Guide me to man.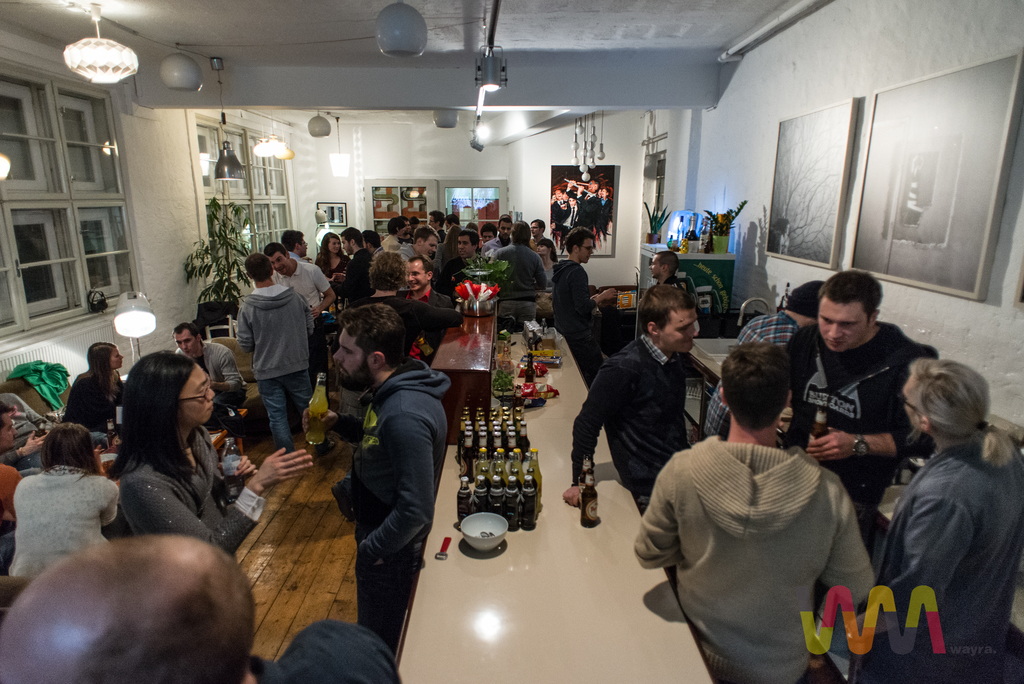
Guidance: [left=0, top=528, right=262, bottom=683].
